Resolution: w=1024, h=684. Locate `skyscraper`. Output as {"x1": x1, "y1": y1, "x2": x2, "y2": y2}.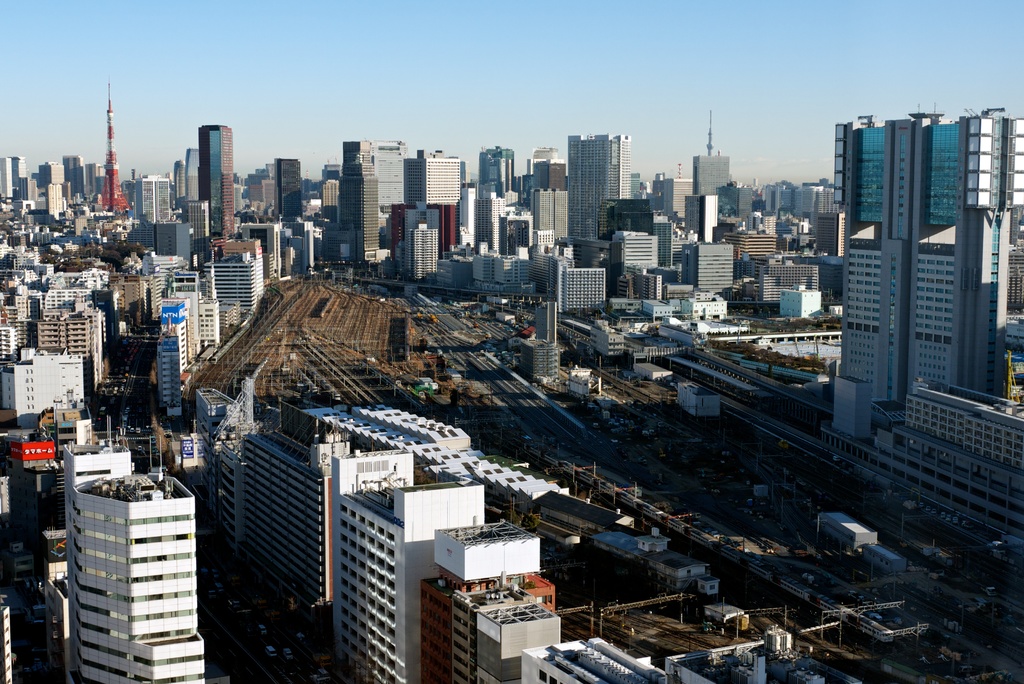
{"x1": 182, "y1": 147, "x2": 196, "y2": 208}.
